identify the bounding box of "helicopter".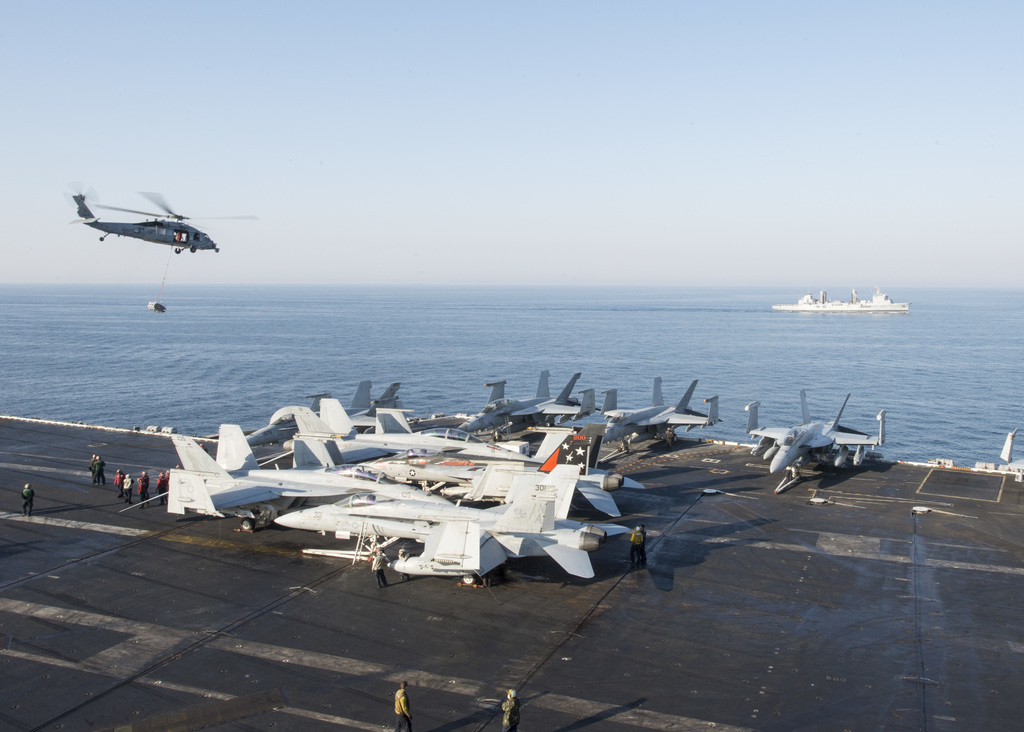
pyautogui.locateOnScreen(59, 177, 241, 272).
